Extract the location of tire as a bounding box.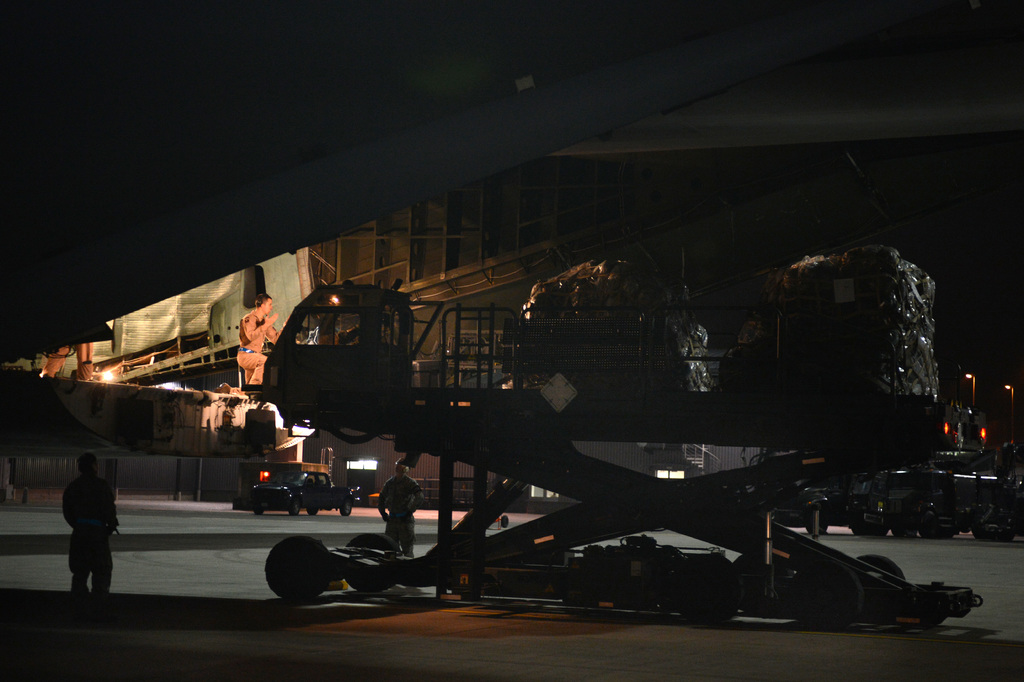
locate(787, 565, 865, 630).
